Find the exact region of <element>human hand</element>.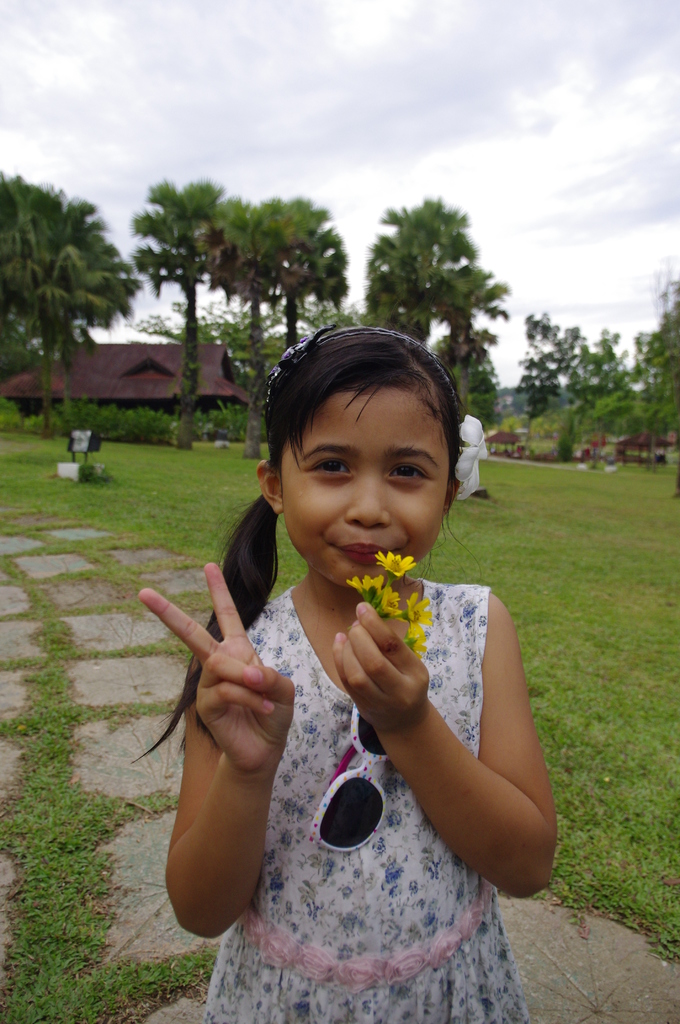
Exact region: pyautogui.locateOnScreen(328, 600, 436, 736).
